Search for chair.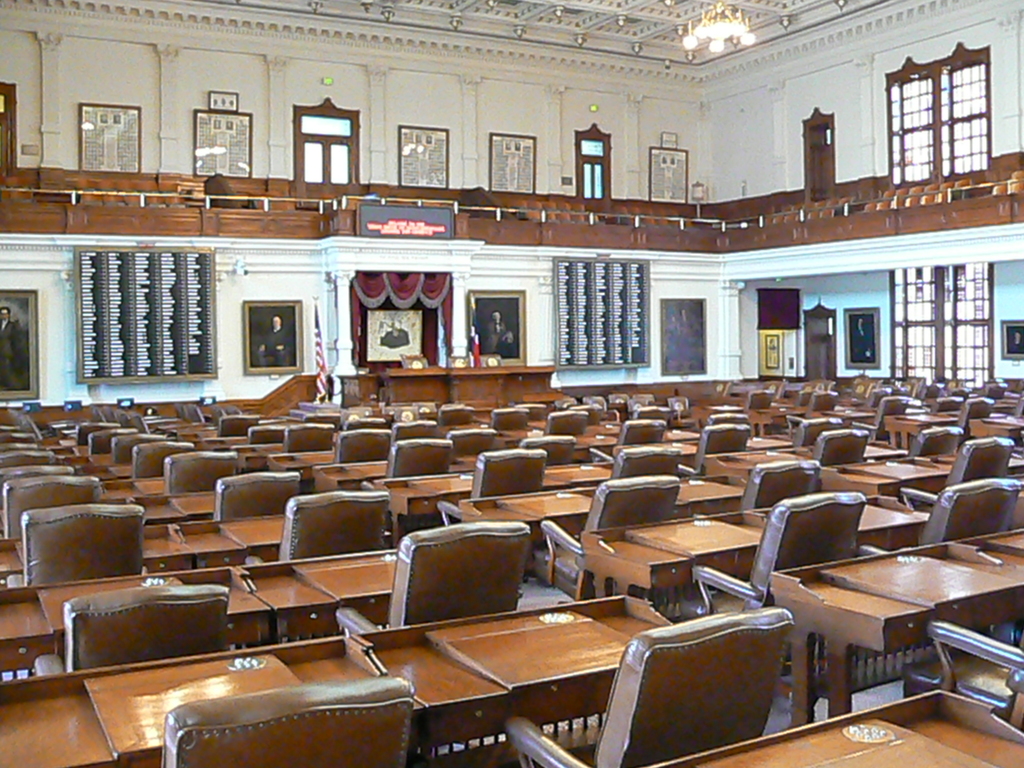
Found at (284,426,335,454).
